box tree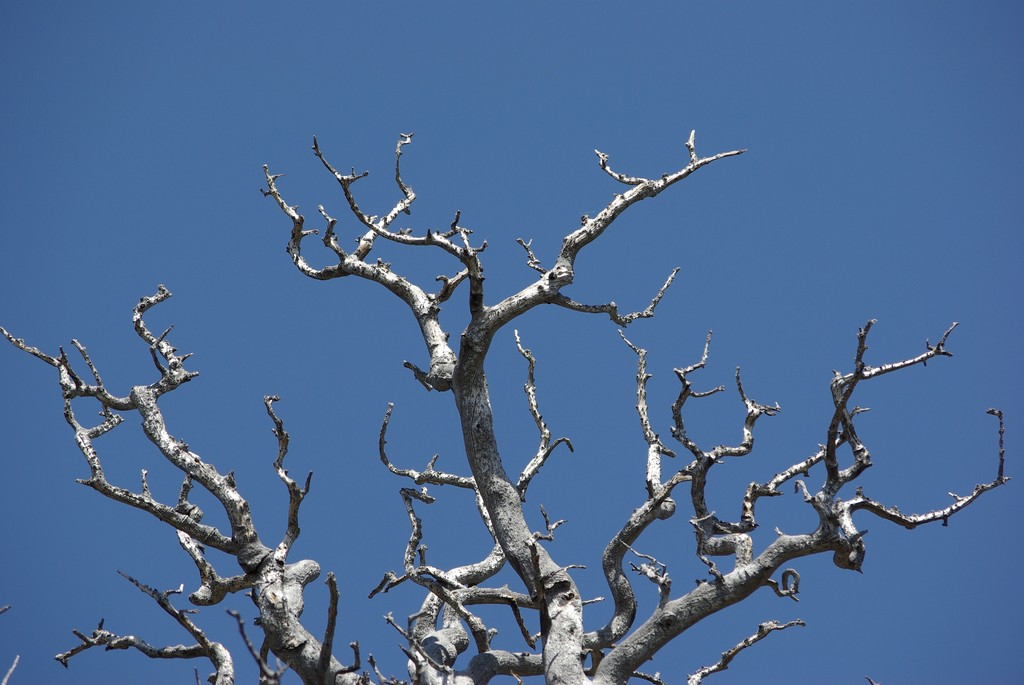
(left=40, top=68, right=1023, bottom=655)
